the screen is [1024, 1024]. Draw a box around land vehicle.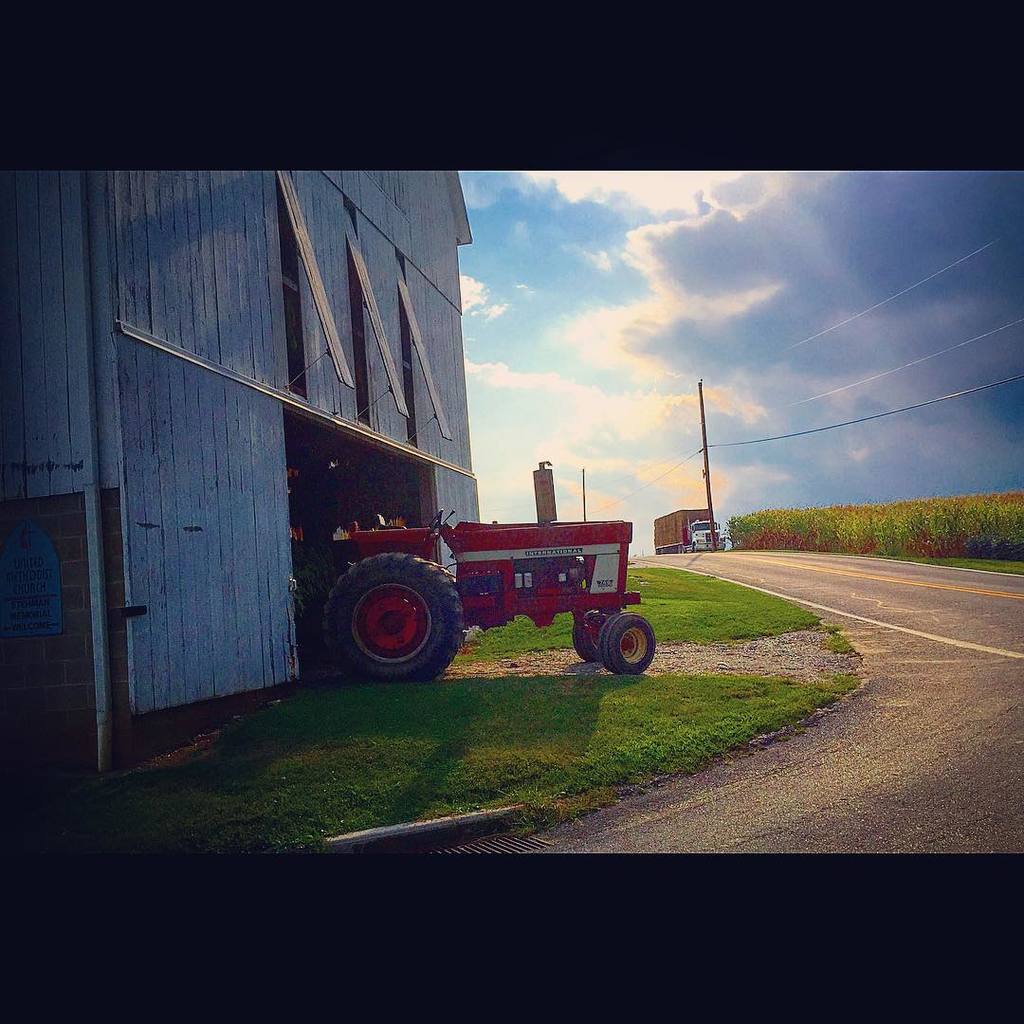
<bbox>274, 480, 655, 684</bbox>.
